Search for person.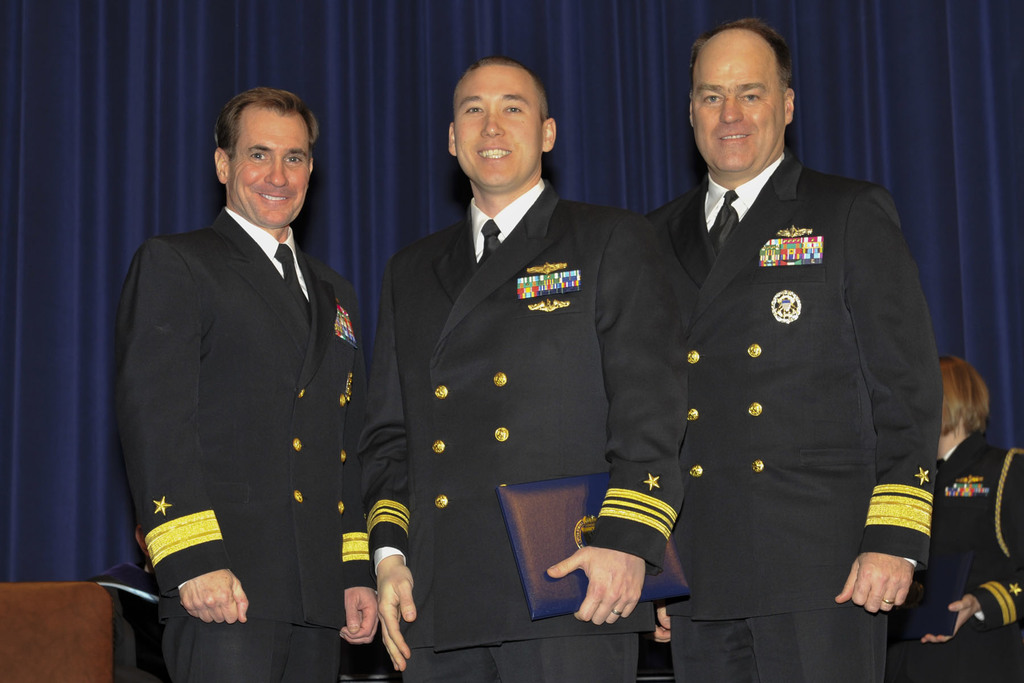
Found at [x1=111, y1=83, x2=371, y2=682].
